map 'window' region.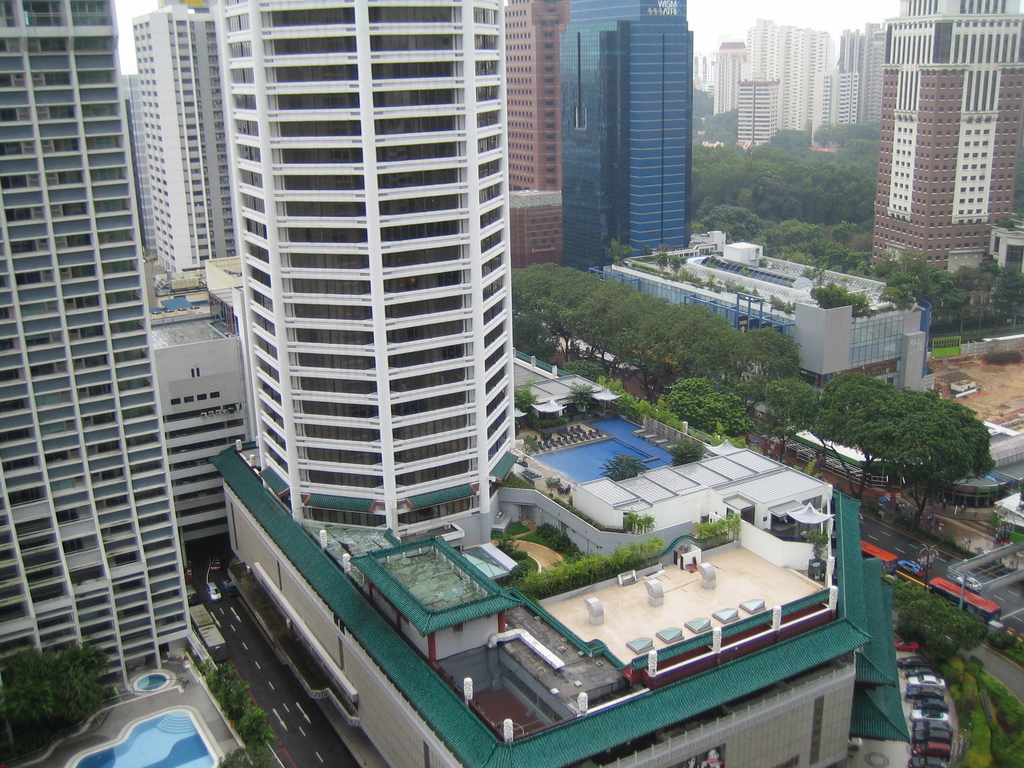
Mapped to x1=209 y1=392 x2=221 y2=397.
